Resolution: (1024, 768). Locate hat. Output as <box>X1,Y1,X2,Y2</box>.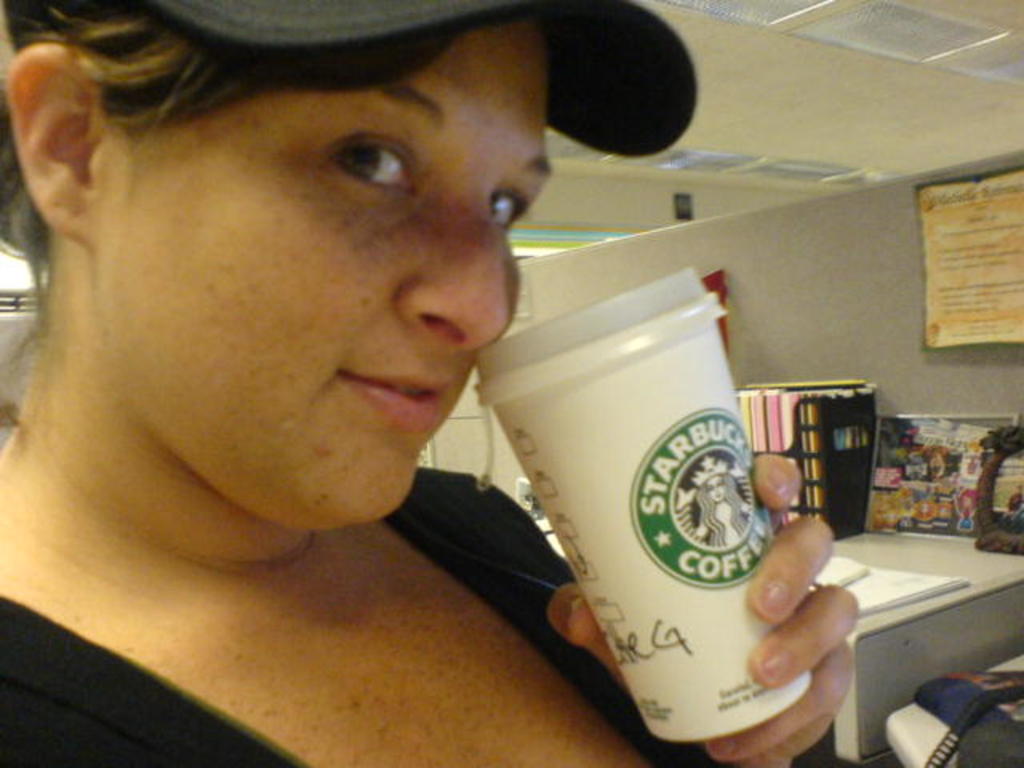
<box>141,0,699,160</box>.
